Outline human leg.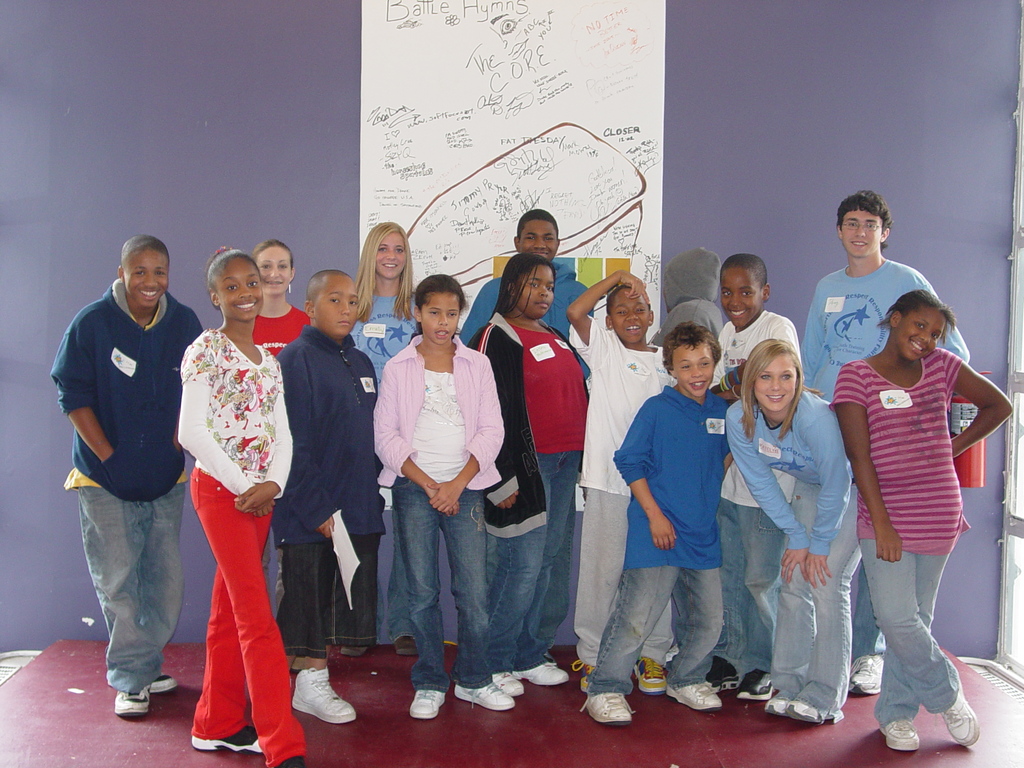
Outline: BBox(191, 507, 268, 751).
